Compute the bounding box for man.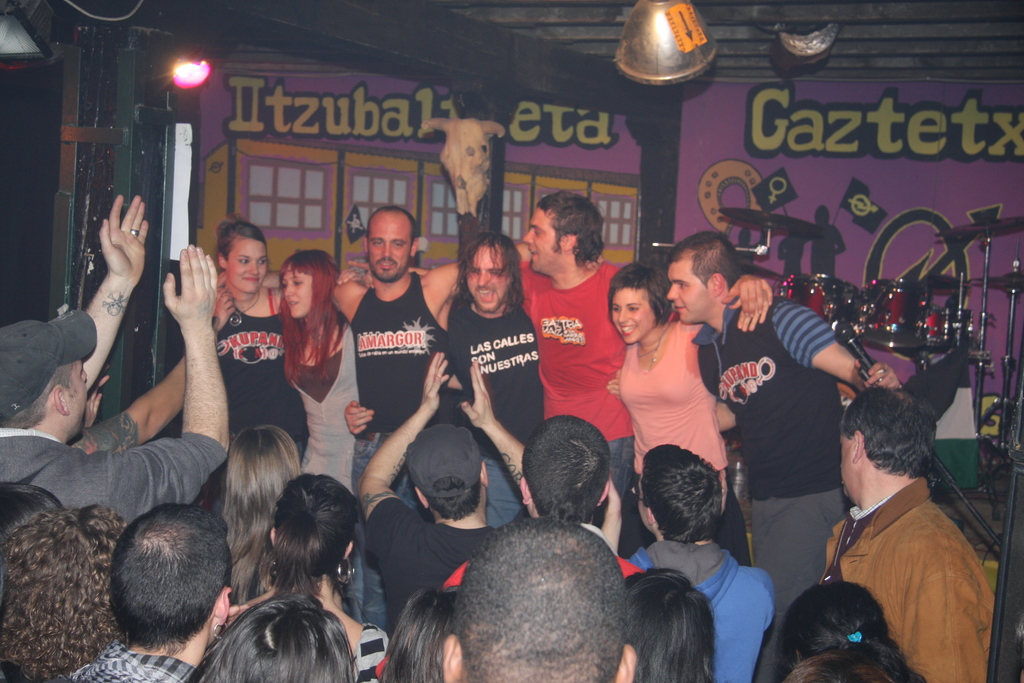
[0, 192, 230, 527].
